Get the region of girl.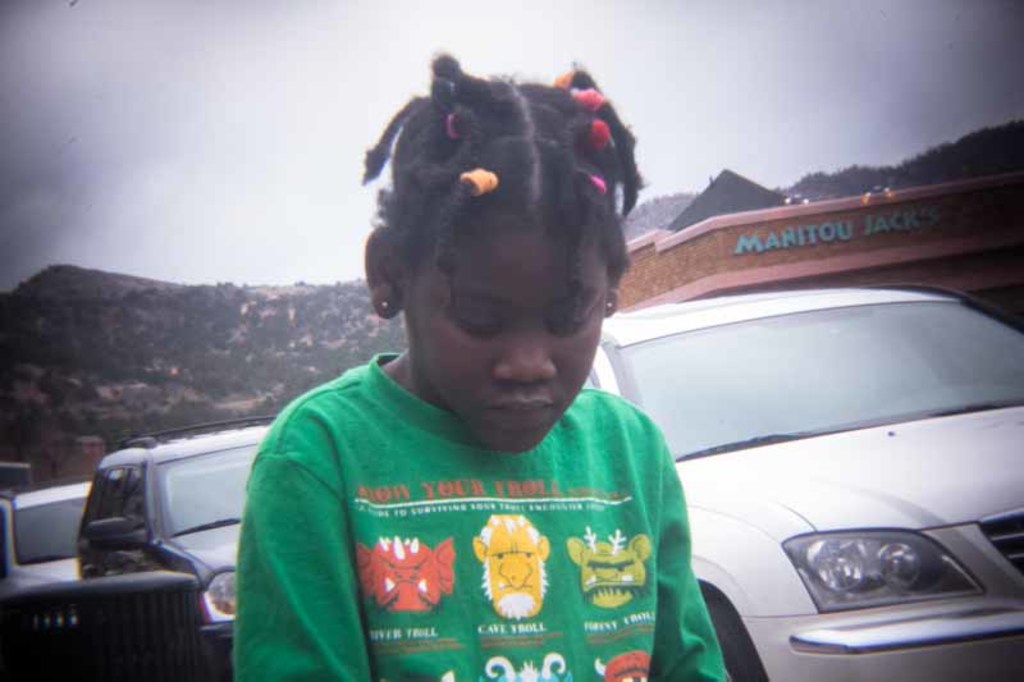
218/52/737/681.
